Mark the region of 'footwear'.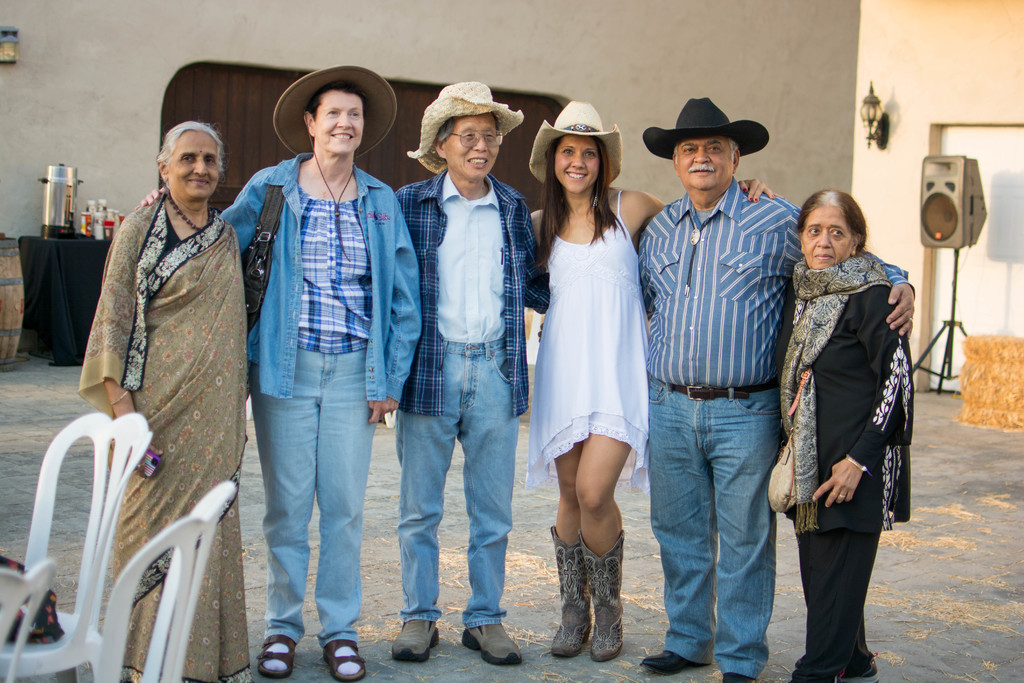
Region: 547,527,588,656.
